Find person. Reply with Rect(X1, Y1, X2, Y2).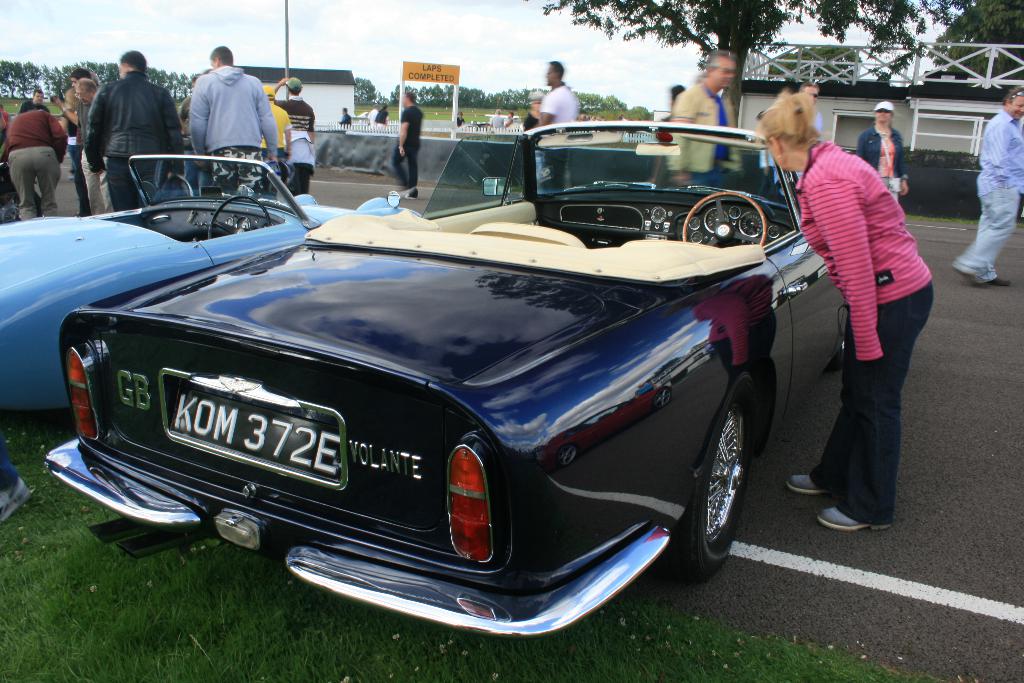
Rect(86, 49, 187, 213).
